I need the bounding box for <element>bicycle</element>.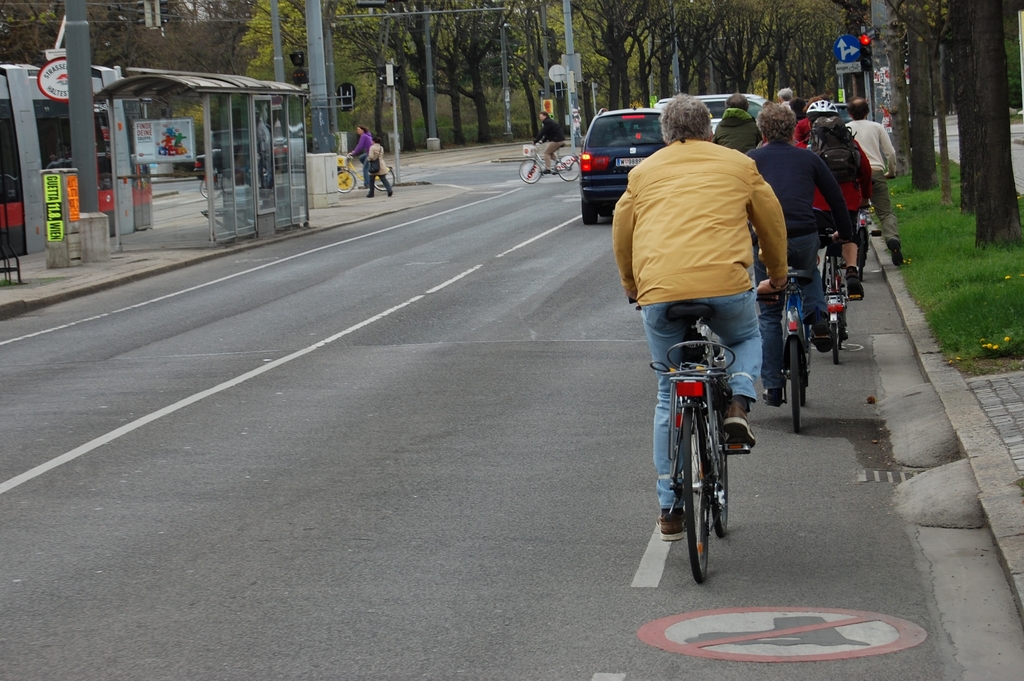
Here it is: x1=517 y1=142 x2=579 y2=184.
